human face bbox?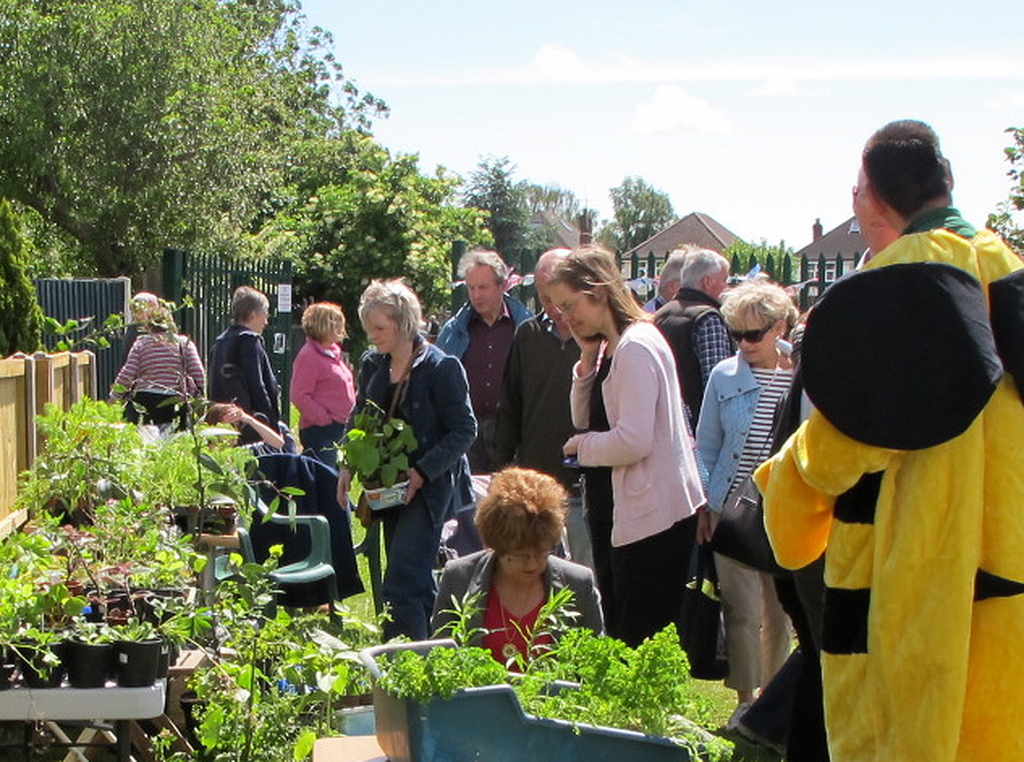
locate(730, 305, 775, 360)
